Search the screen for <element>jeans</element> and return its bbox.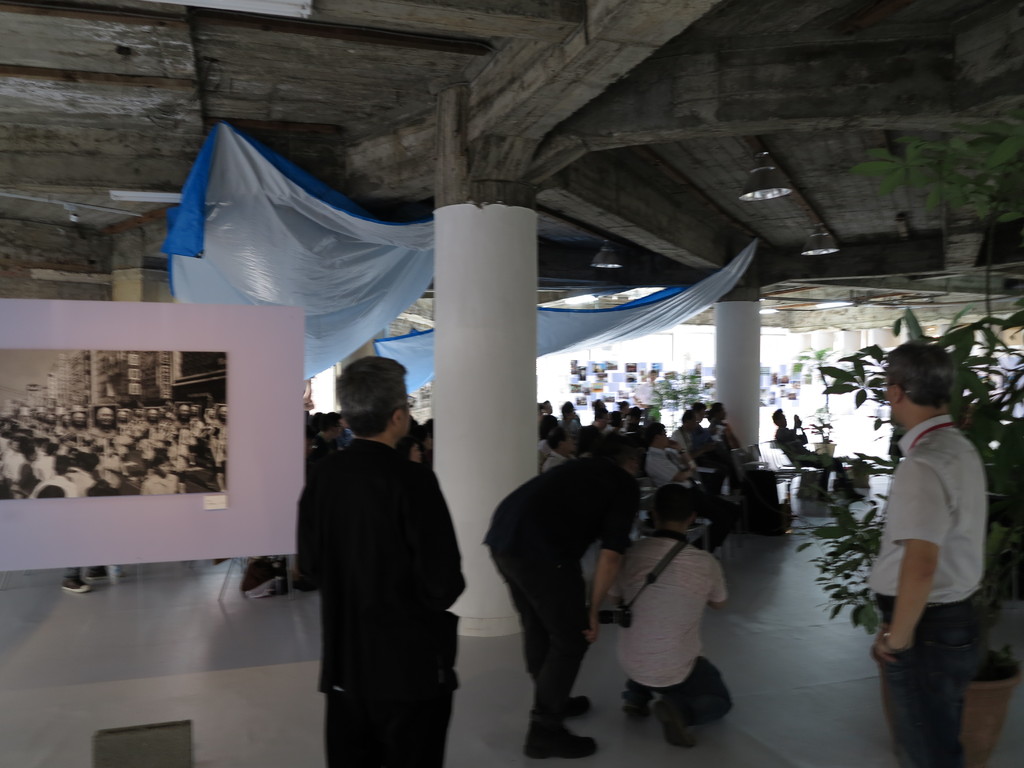
Found: <bbox>876, 601, 985, 767</bbox>.
